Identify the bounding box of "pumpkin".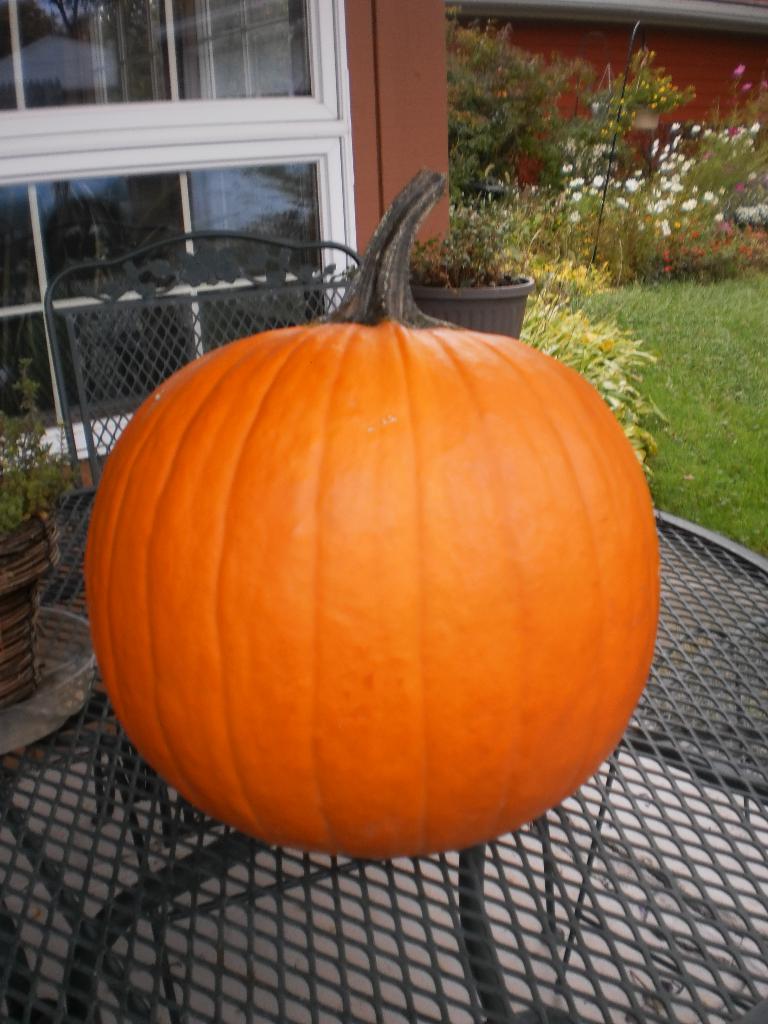
bbox(94, 157, 650, 845).
